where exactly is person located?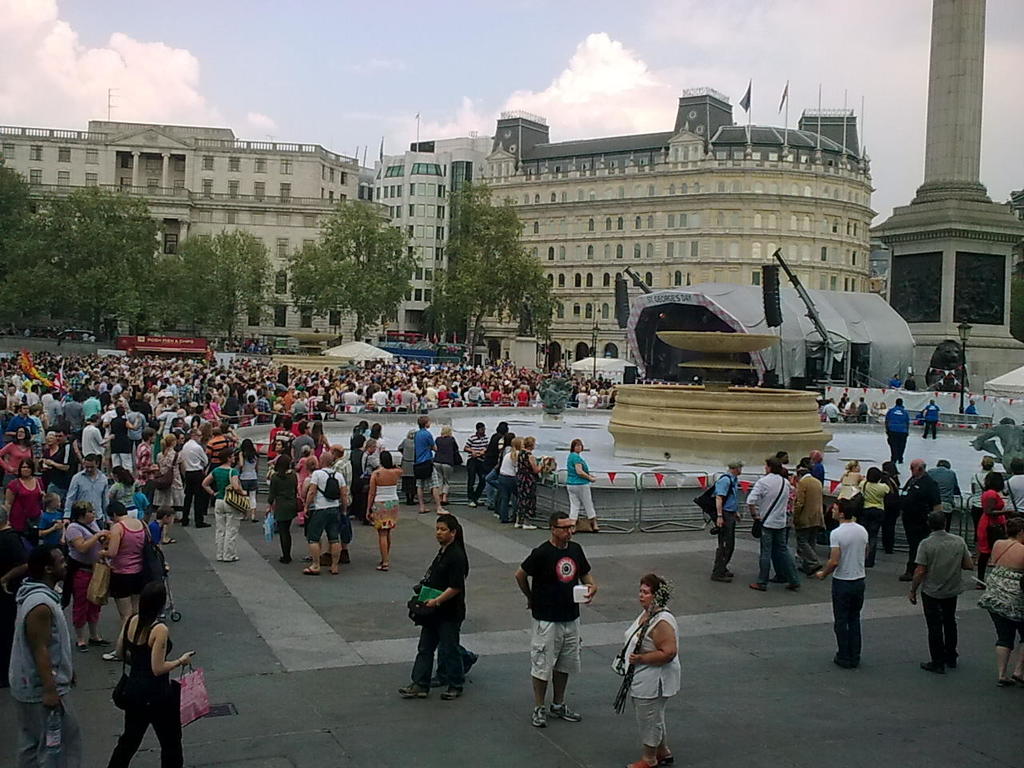
Its bounding box is bbox(567, 438, 593, 542).
